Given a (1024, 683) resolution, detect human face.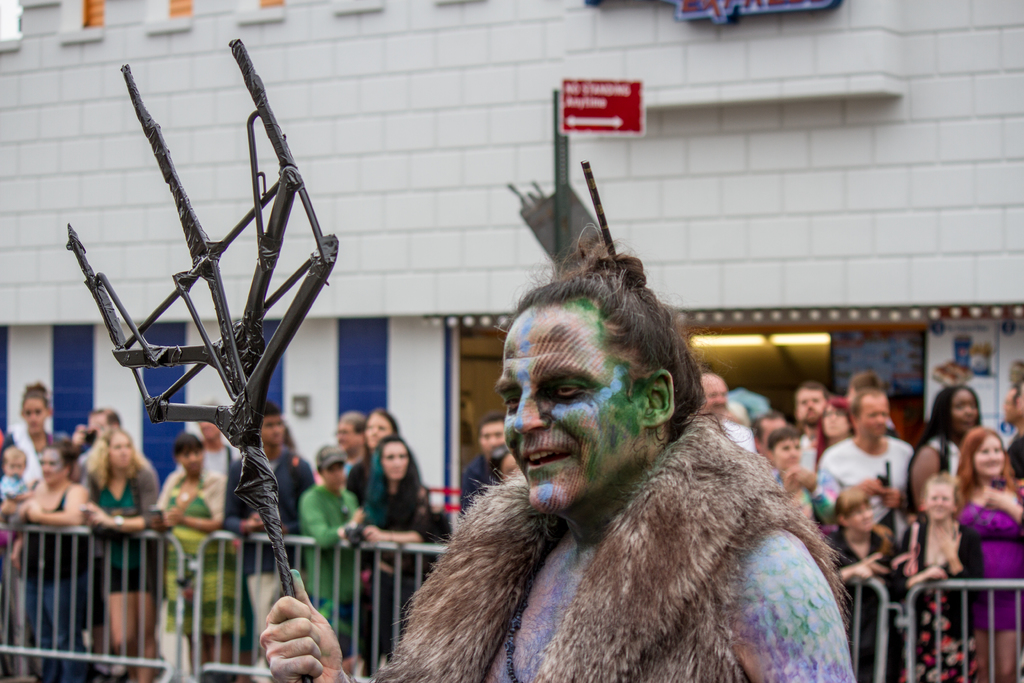
locate(365, 414, 386, 445).
